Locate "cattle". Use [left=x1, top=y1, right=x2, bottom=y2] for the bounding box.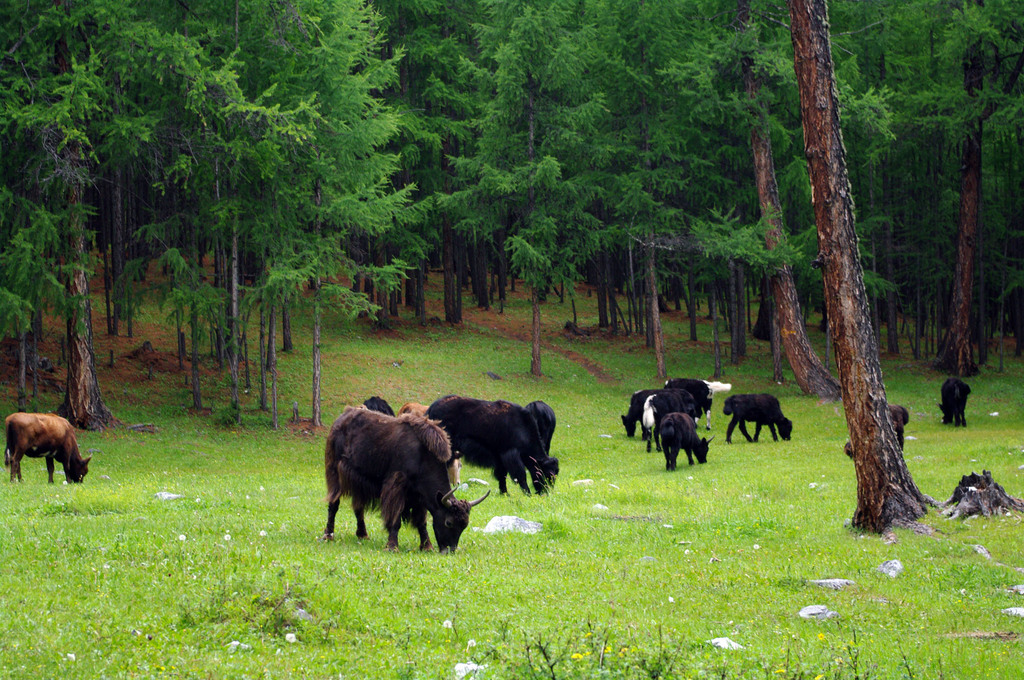
[left=312, top=398, right=472, bottom=573].
